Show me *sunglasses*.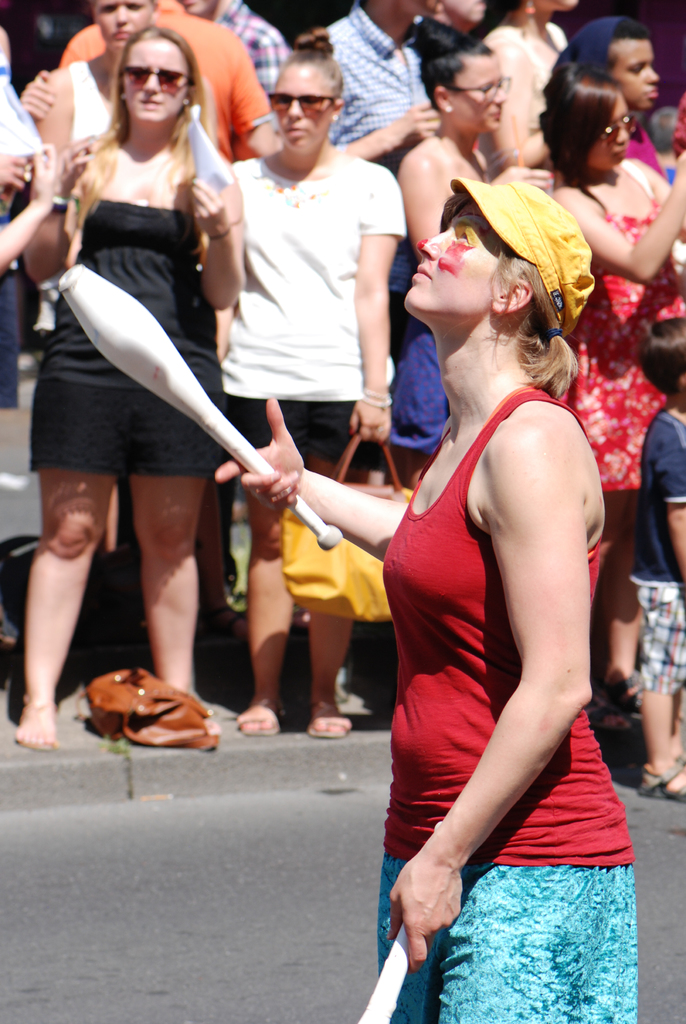
*sunglasses* is here: {"left": 265, "top": 97, "right": 332, "bottom": 118}.
